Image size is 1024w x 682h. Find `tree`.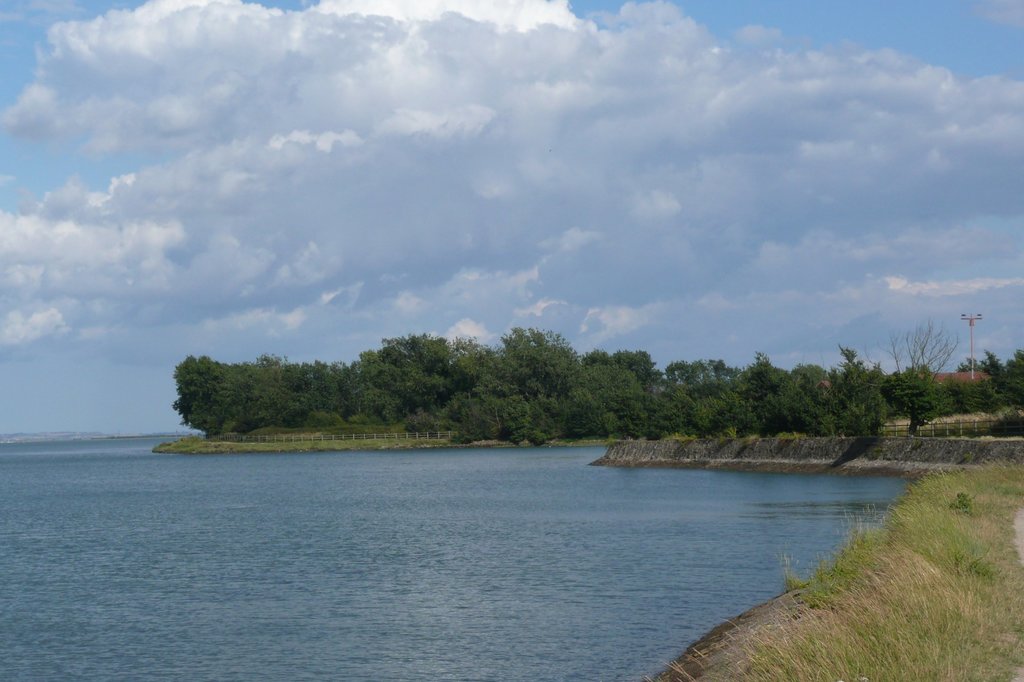
region(751, 356, 793, 390).
